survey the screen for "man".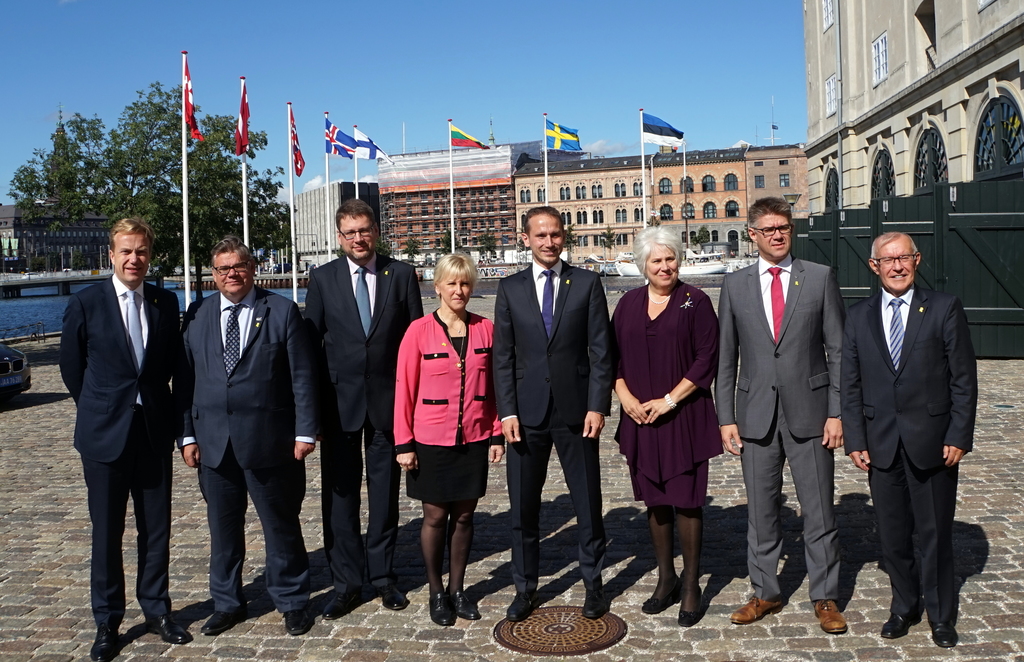
Survey found: box=[844, 233, 981, 642].
